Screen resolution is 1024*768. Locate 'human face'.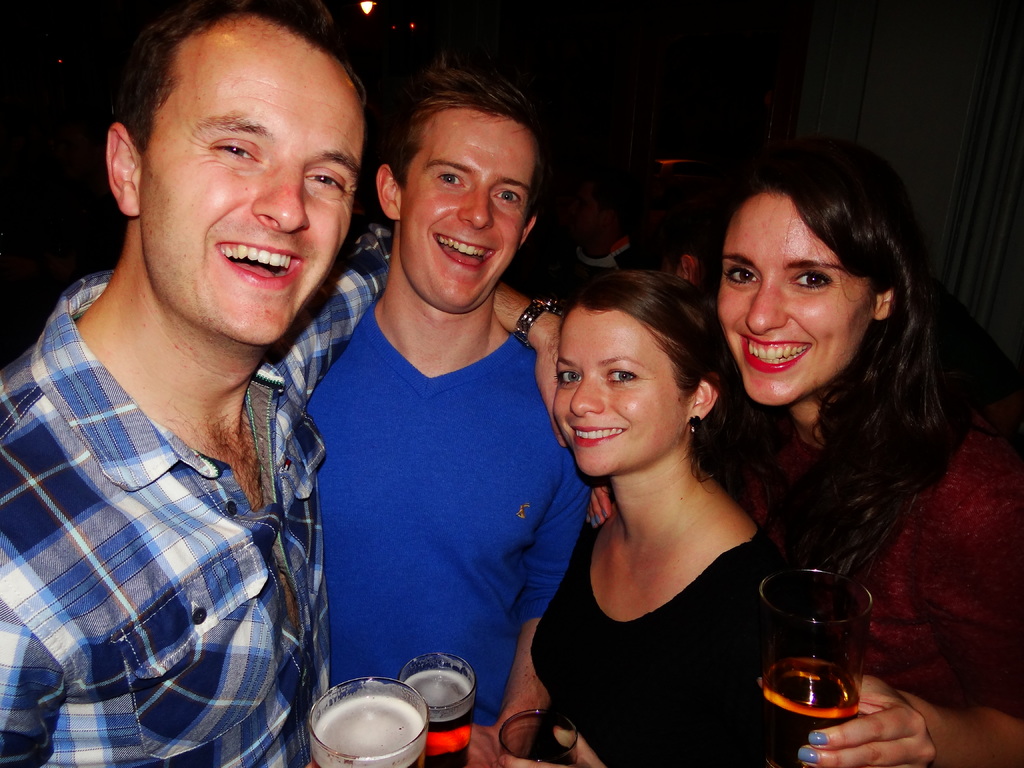
[x1=714, y1=209, x2=874, y2=412].
